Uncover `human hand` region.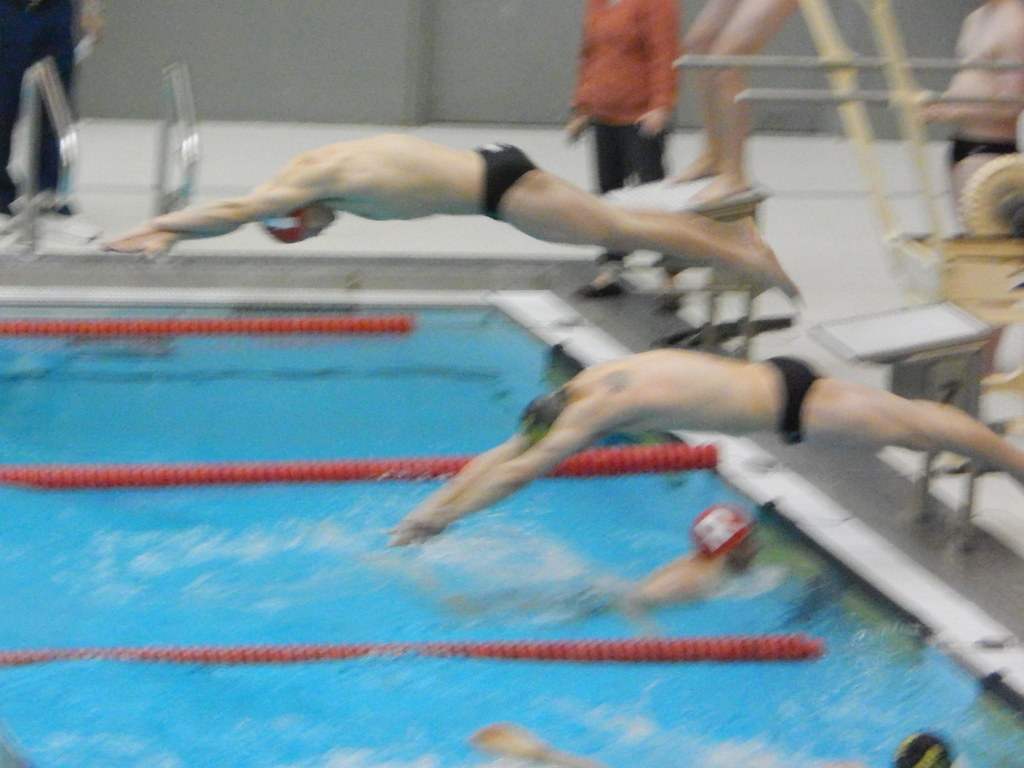
Uncovered: bbox=(81, 13, 105, 43).
